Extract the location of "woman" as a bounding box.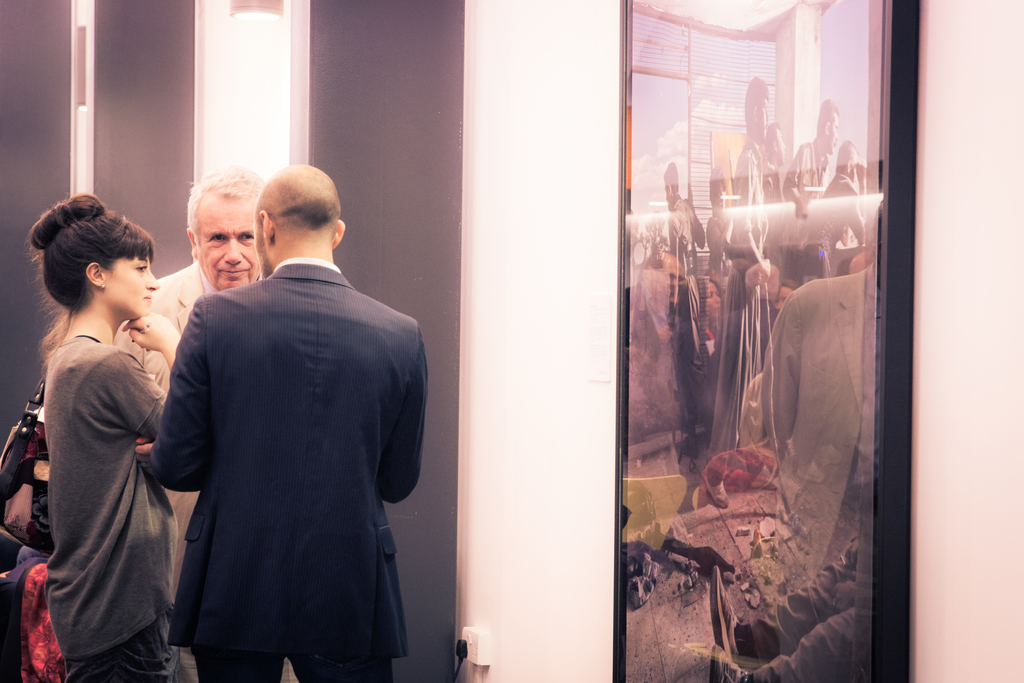
<region>27, 196, 187, 682</region>.
